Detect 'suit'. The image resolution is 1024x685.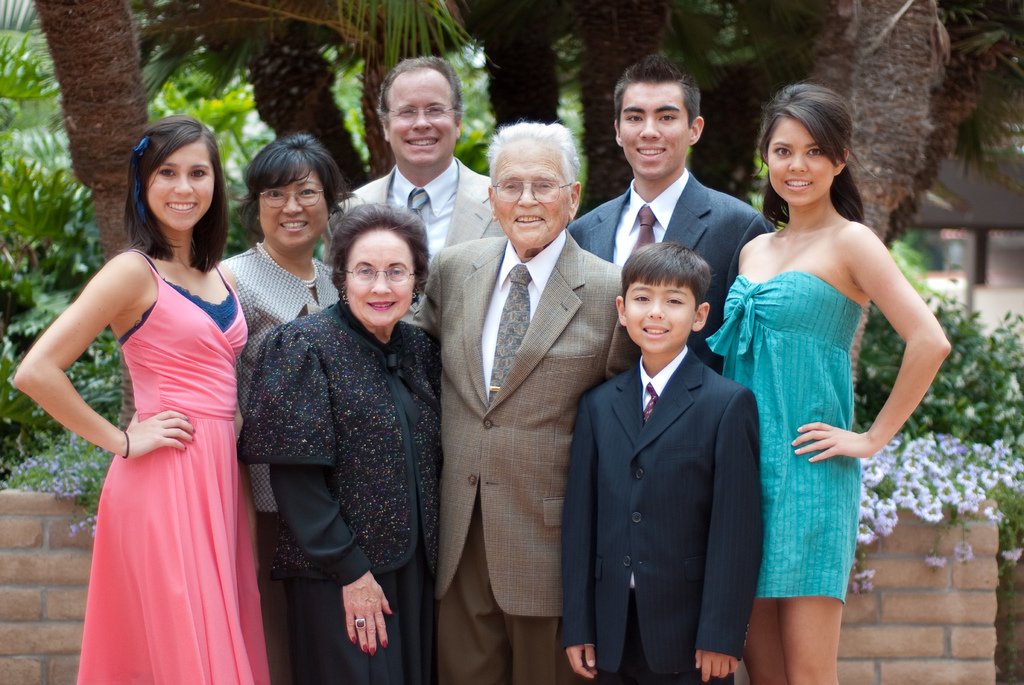
bbox(405, 232, 627, 684).
